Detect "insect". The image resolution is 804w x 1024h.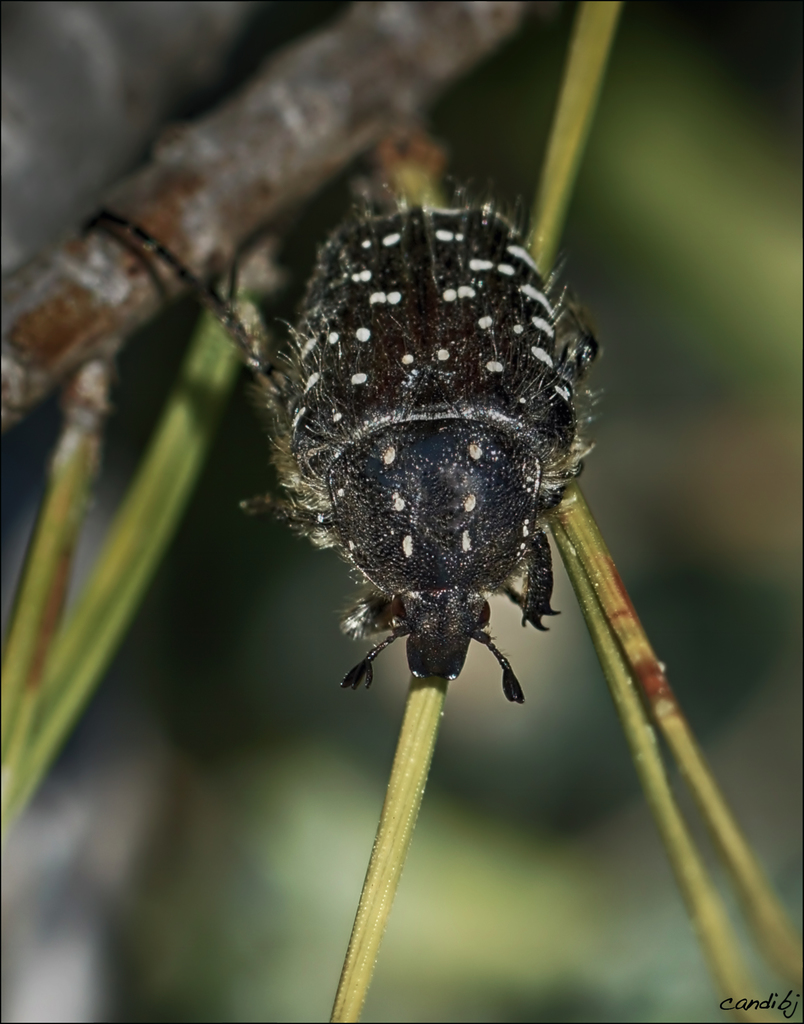
<box>75,176,605,699</box>.
